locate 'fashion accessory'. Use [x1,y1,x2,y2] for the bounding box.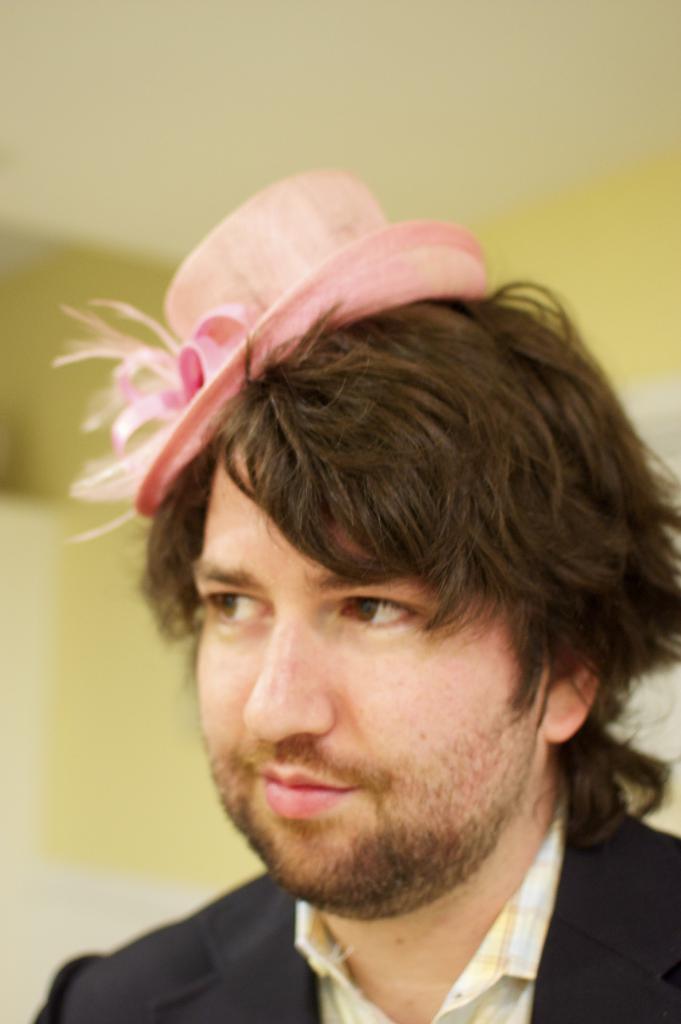
[46,161,492,539].
